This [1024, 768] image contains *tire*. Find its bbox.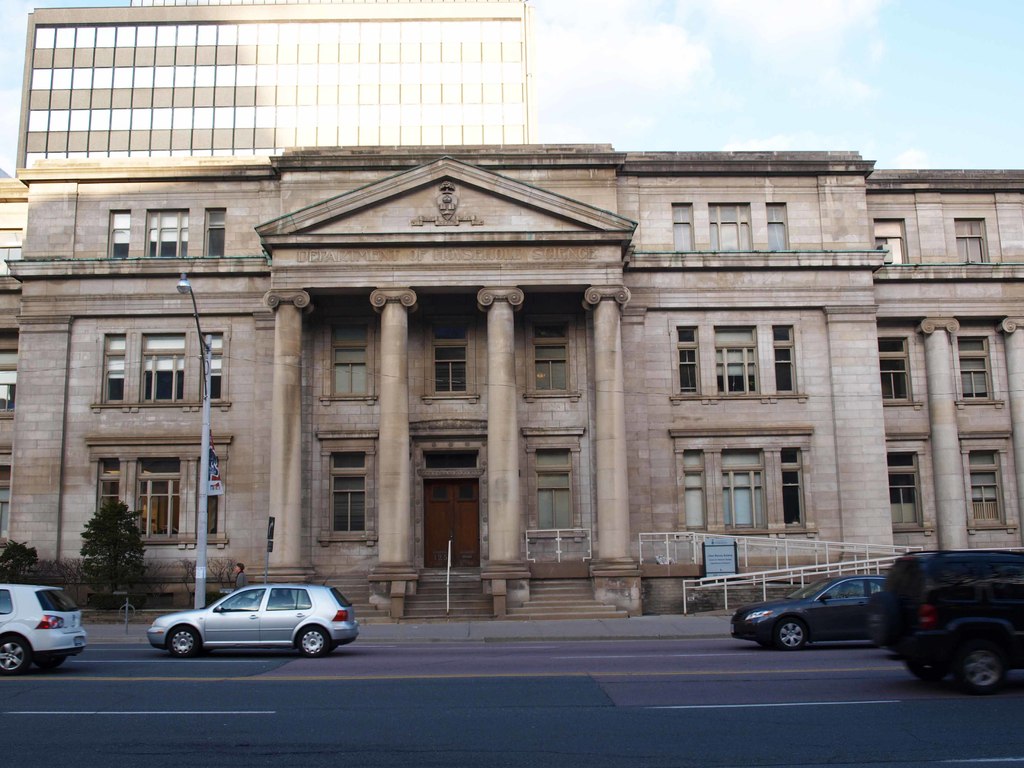
0:634:33:674.
